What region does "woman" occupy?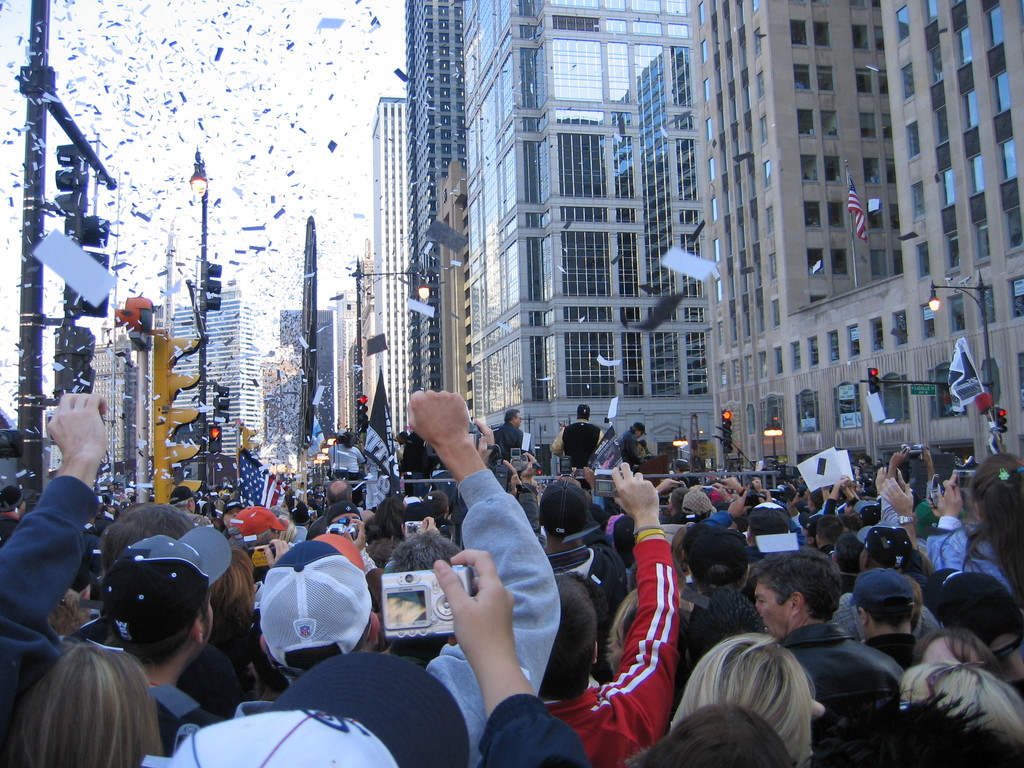
625:700:790:767.
